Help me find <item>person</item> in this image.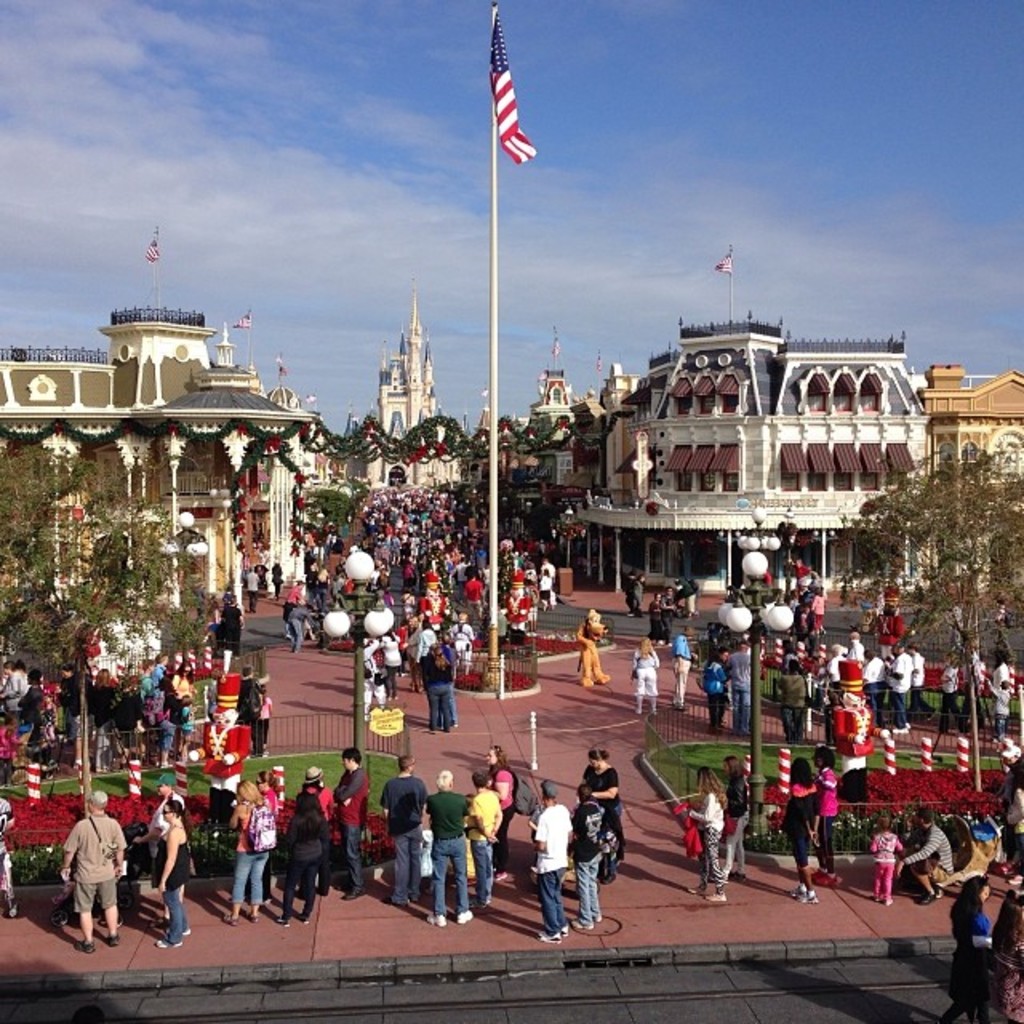
Found it: crop(672, 624, 693, 715).
